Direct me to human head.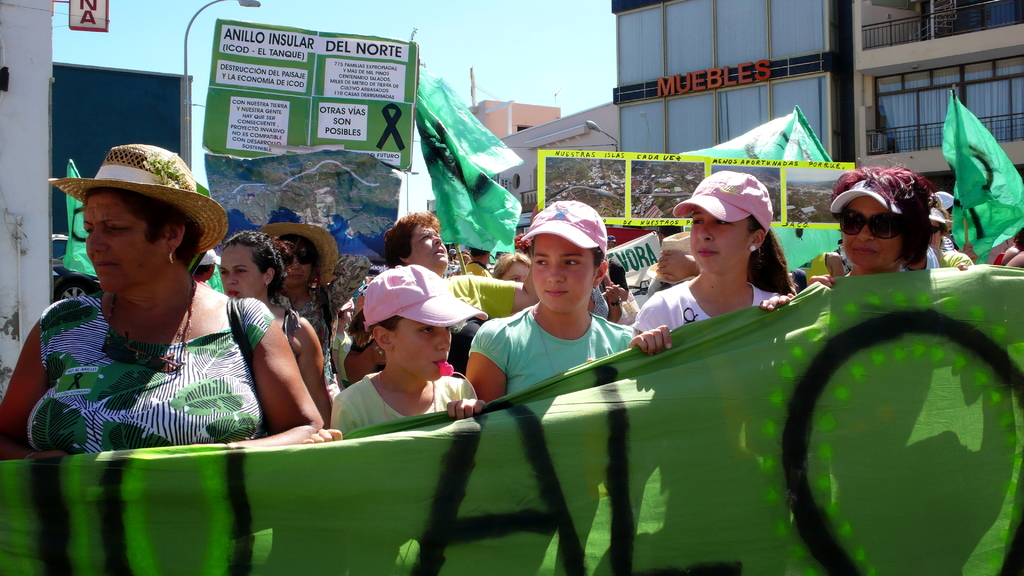
Direction: rect(85, 146, 200, 291).
